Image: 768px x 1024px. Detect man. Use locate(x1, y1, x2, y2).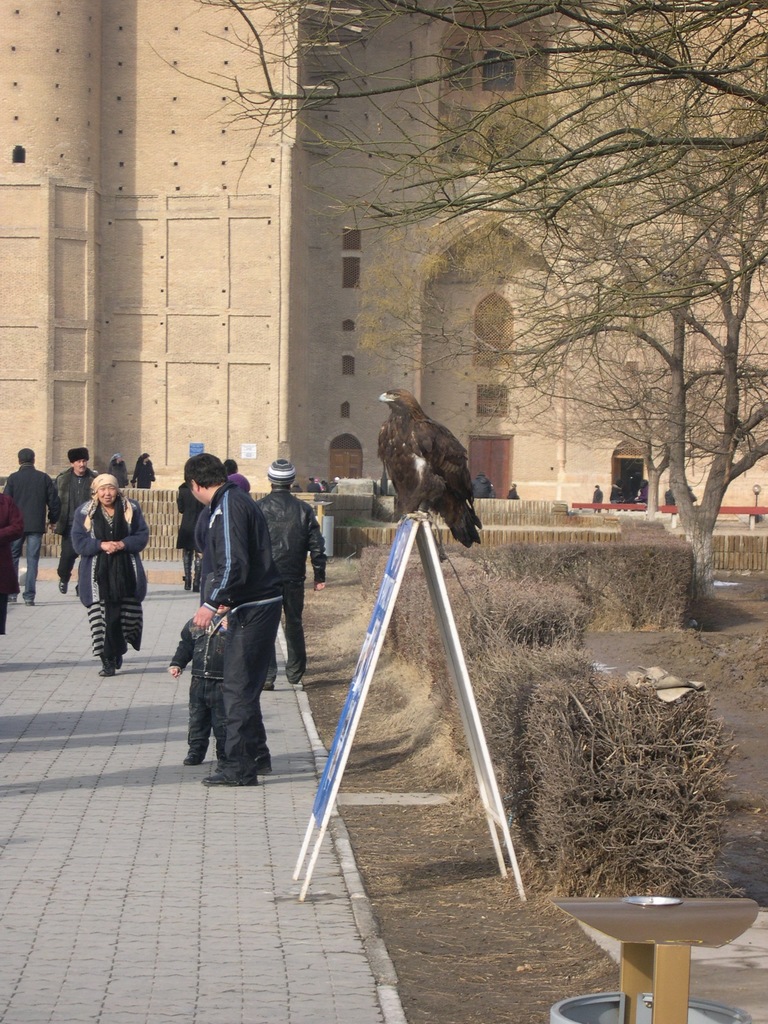
locate(2, 445, 61, 605).
